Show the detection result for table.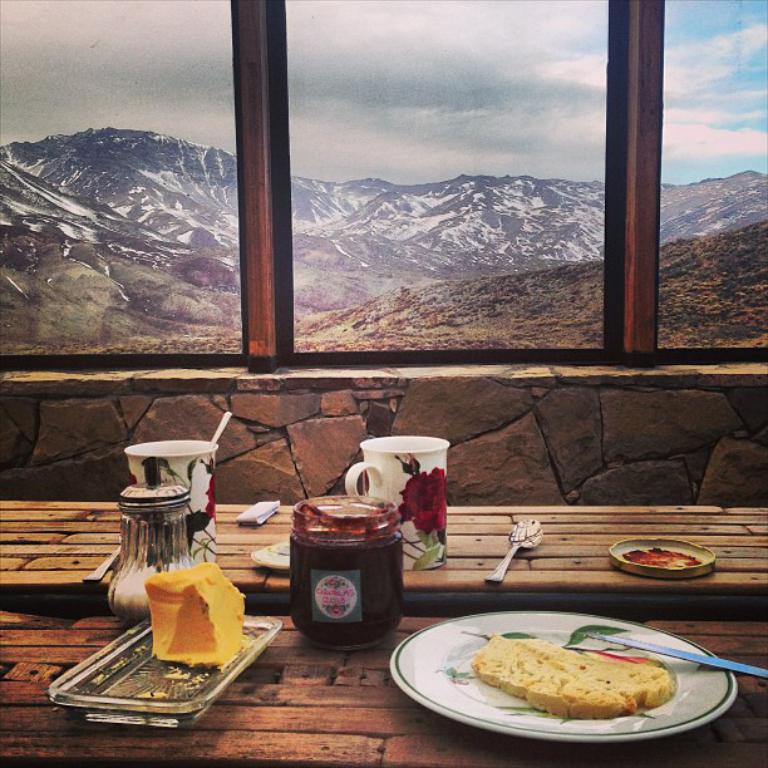
l=0, t=496, r=767, b=767.
